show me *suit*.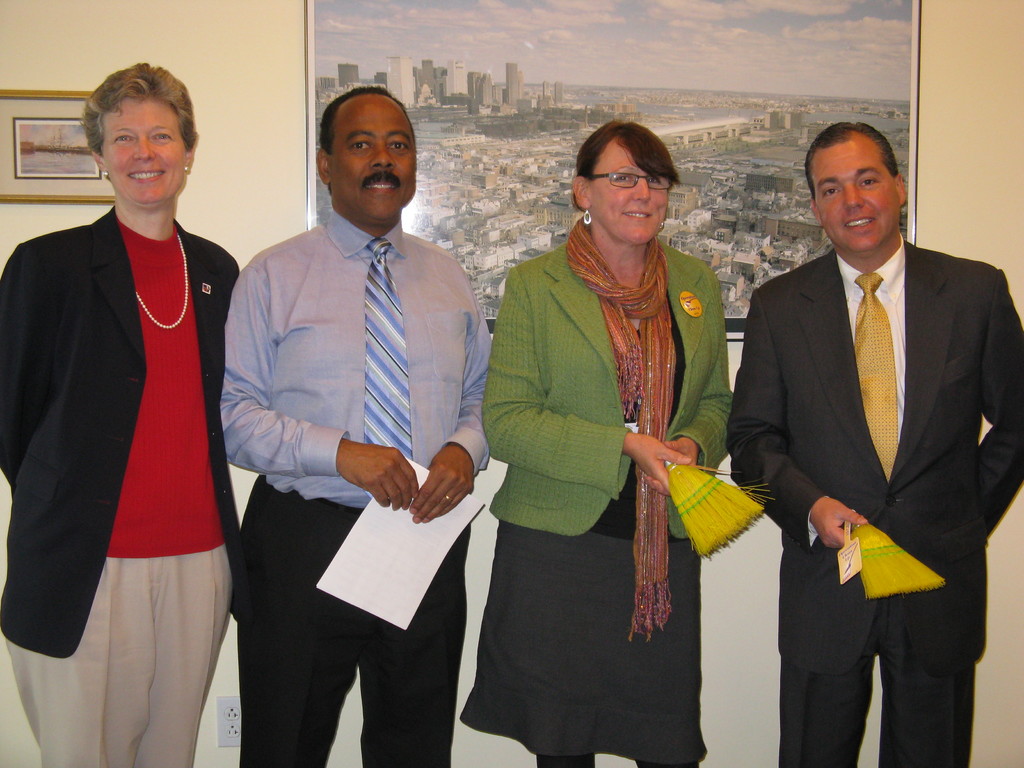
*suit* is here: BBox(0, 204, 239, 662).
